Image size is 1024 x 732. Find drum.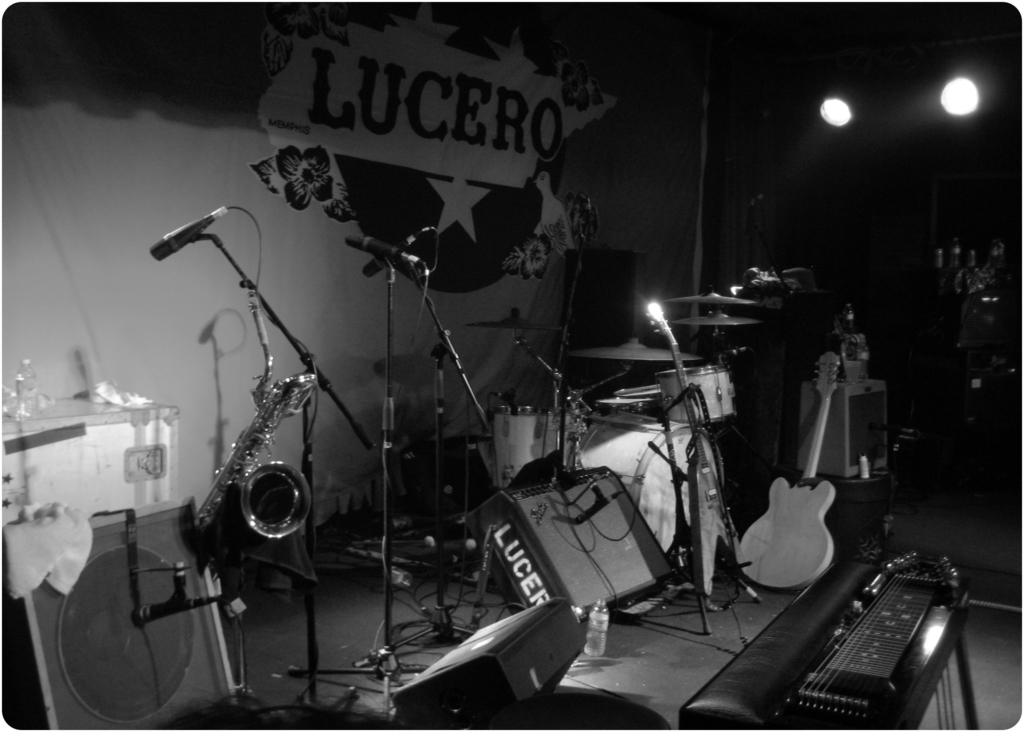
<region>493, 405, 566, 490</region>.
